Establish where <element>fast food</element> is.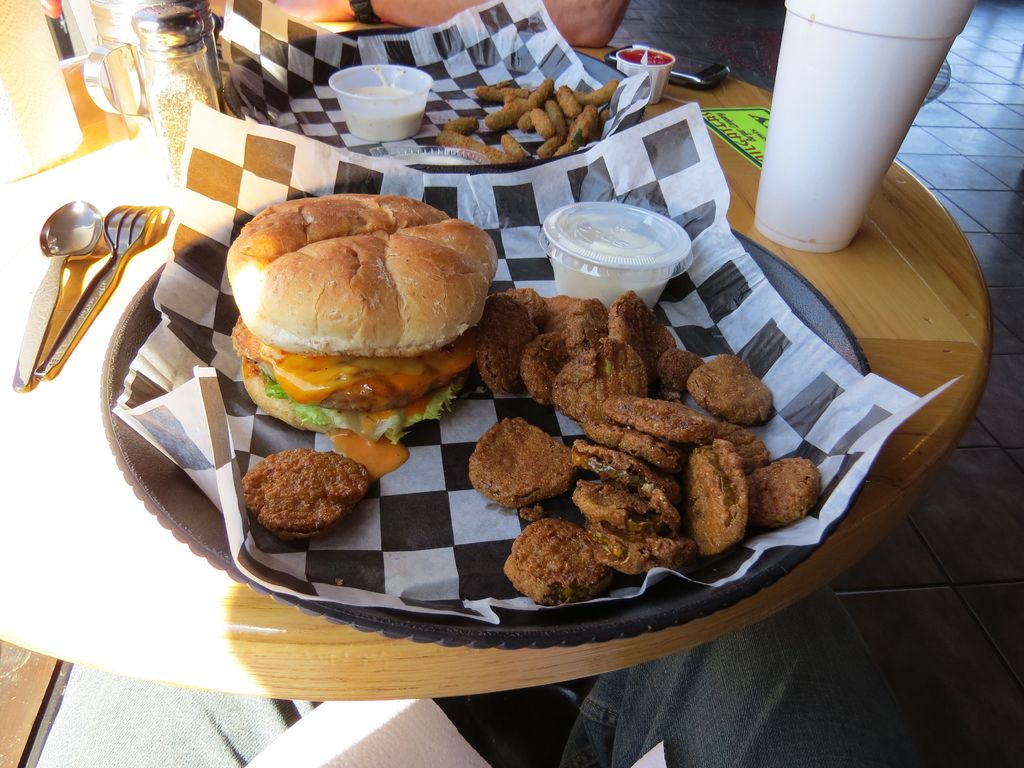
Established at l=529, t=106, r=556, b=137.
